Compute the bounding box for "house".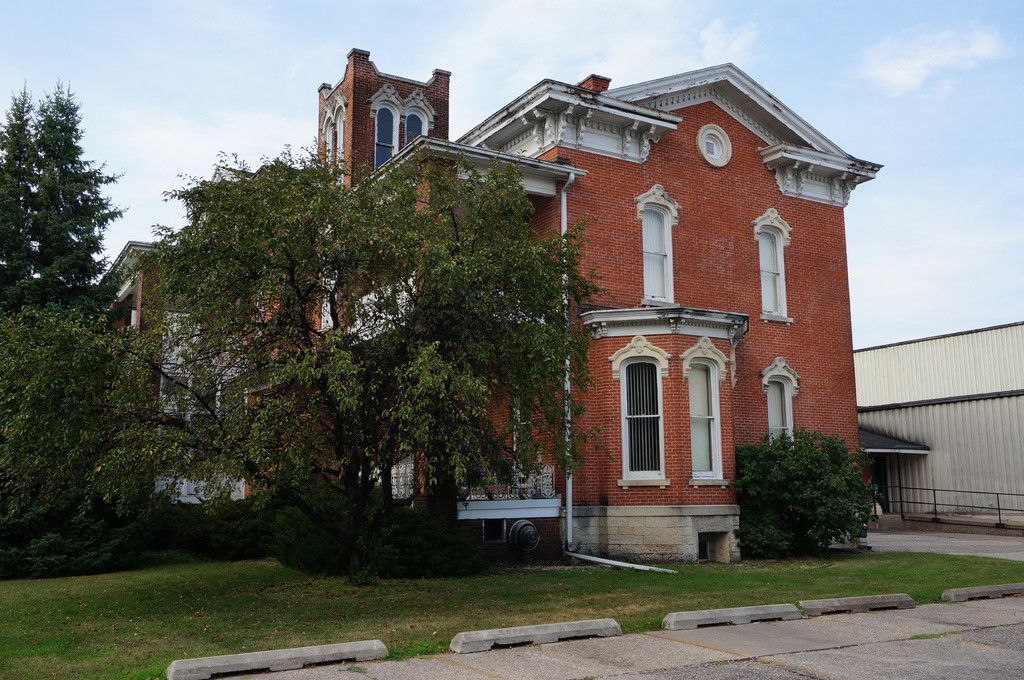
select_region(96, 43, 882, 562).
